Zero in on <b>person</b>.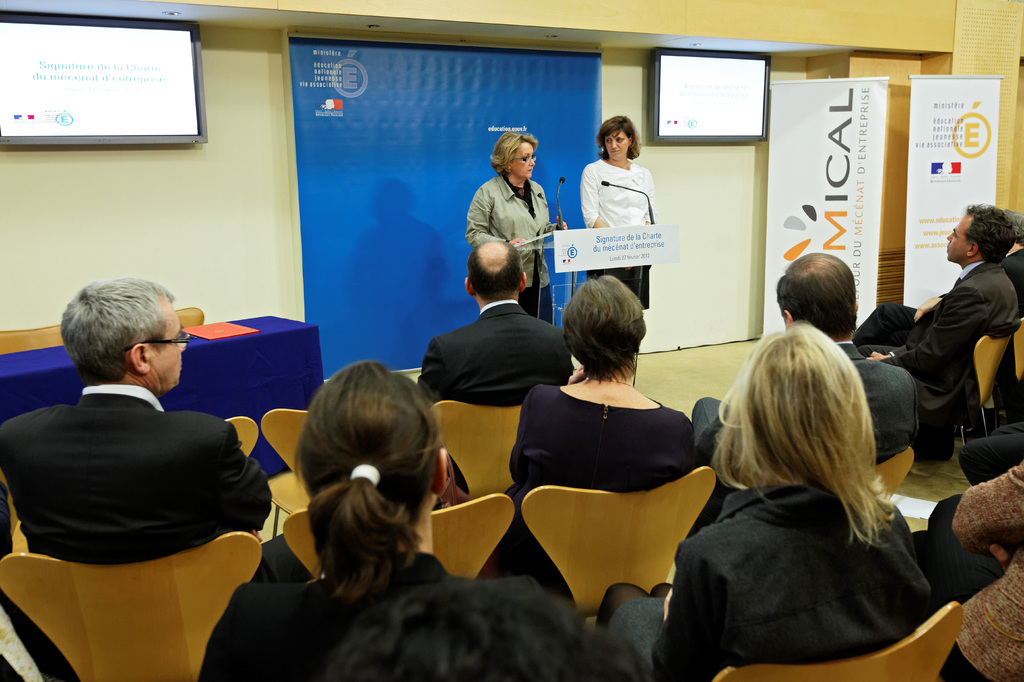
Zeroed in: x1=573, y1=118, x2=655, y2=314.
